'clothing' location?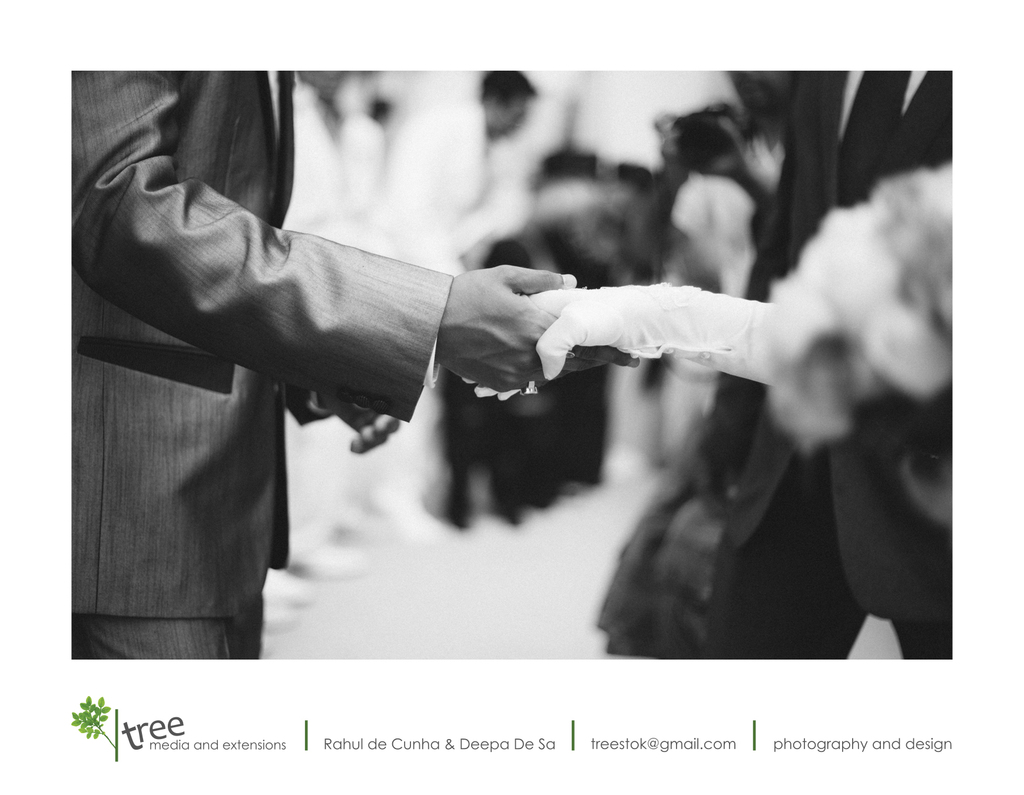
x1=44 y1=79 x2=399 y2=639
